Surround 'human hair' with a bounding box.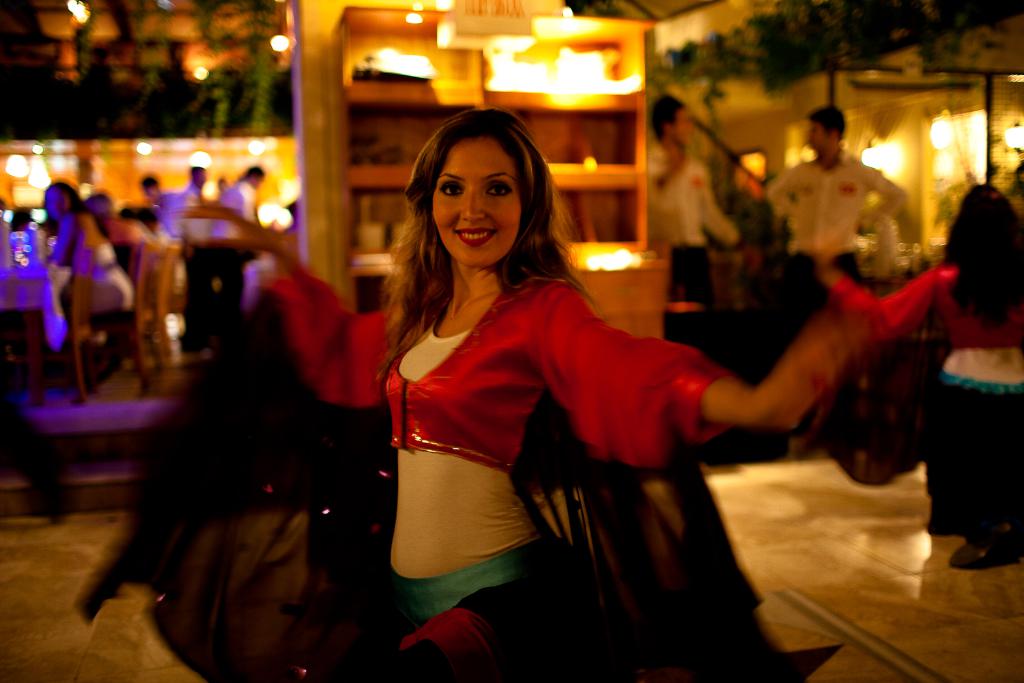
(left=137, top=173, right=158, bottom=190).
